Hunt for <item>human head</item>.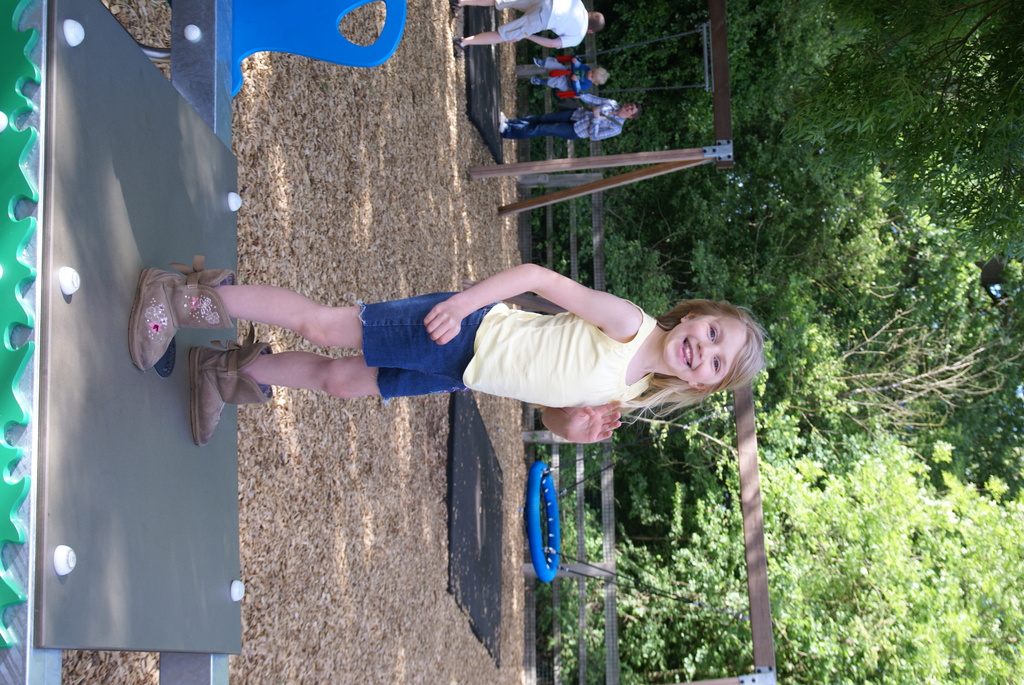
Hunted down at x1=619, y1=99, x2=640, y2=122.
